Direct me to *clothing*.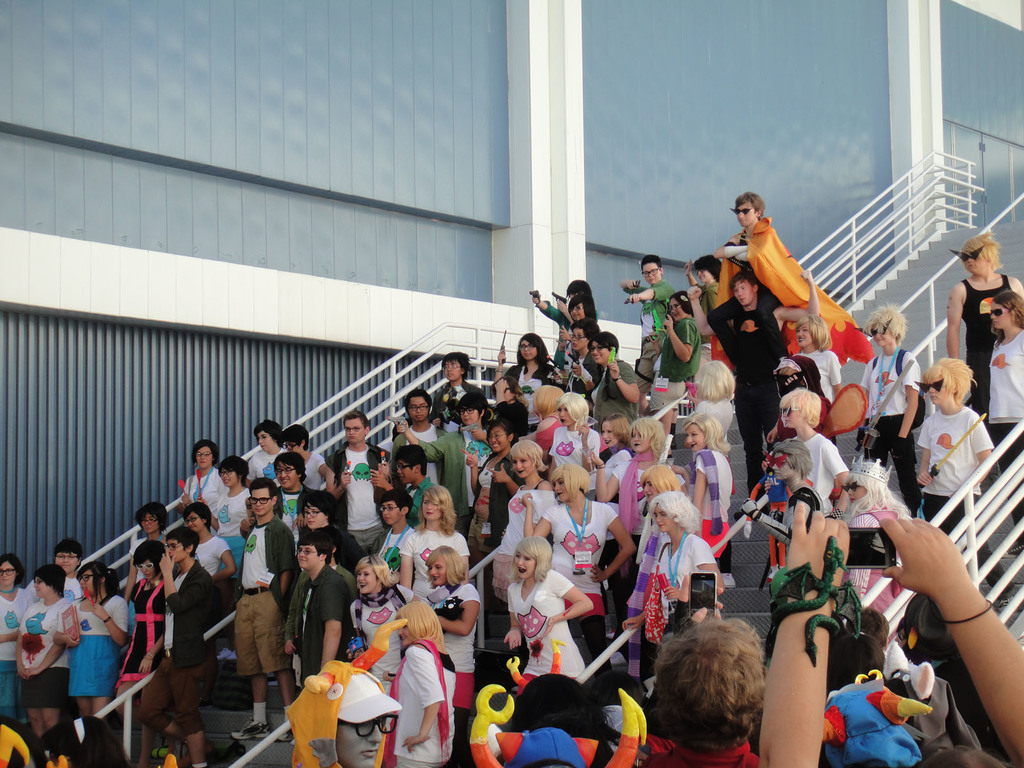
Direction: <box>198,536,231,590</box>.
